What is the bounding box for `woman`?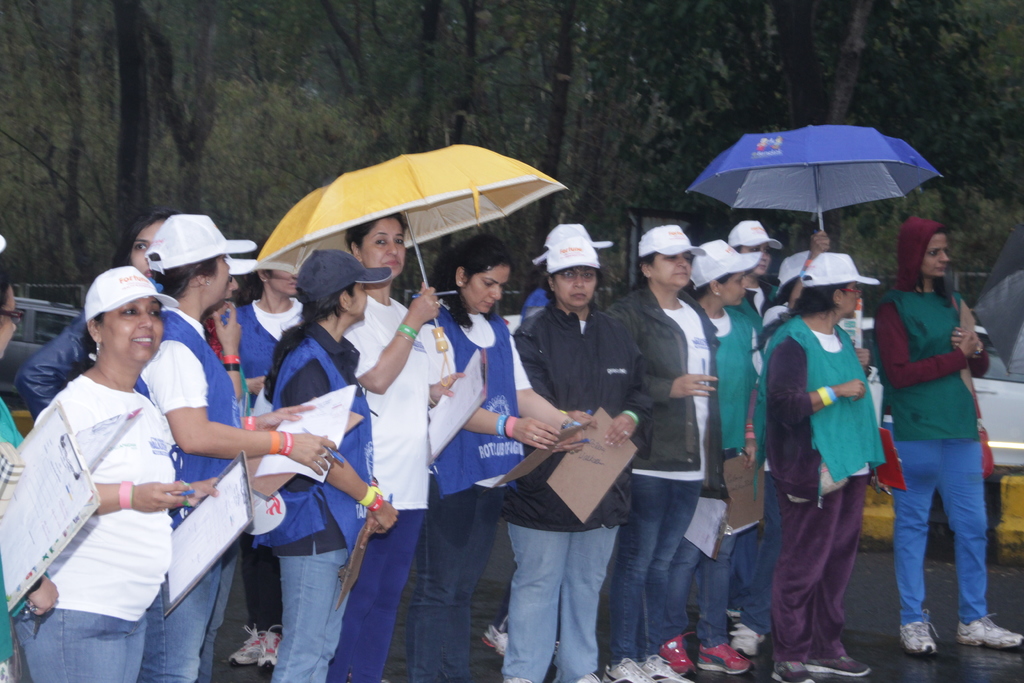
611 214 714 682.
